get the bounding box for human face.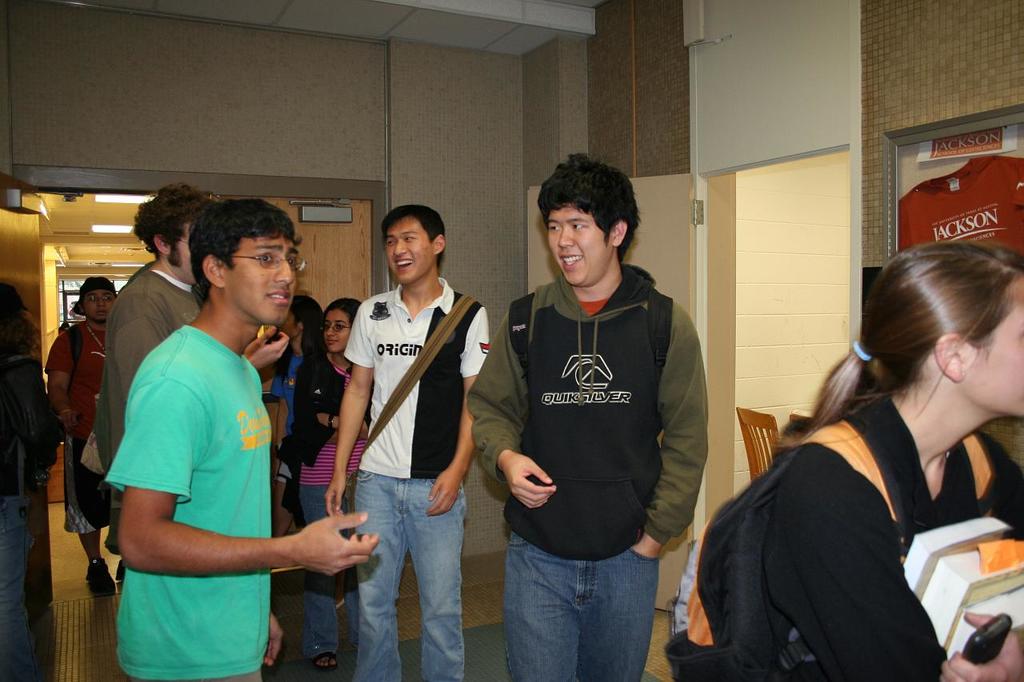
Rect(546, 203, 614, 286).
